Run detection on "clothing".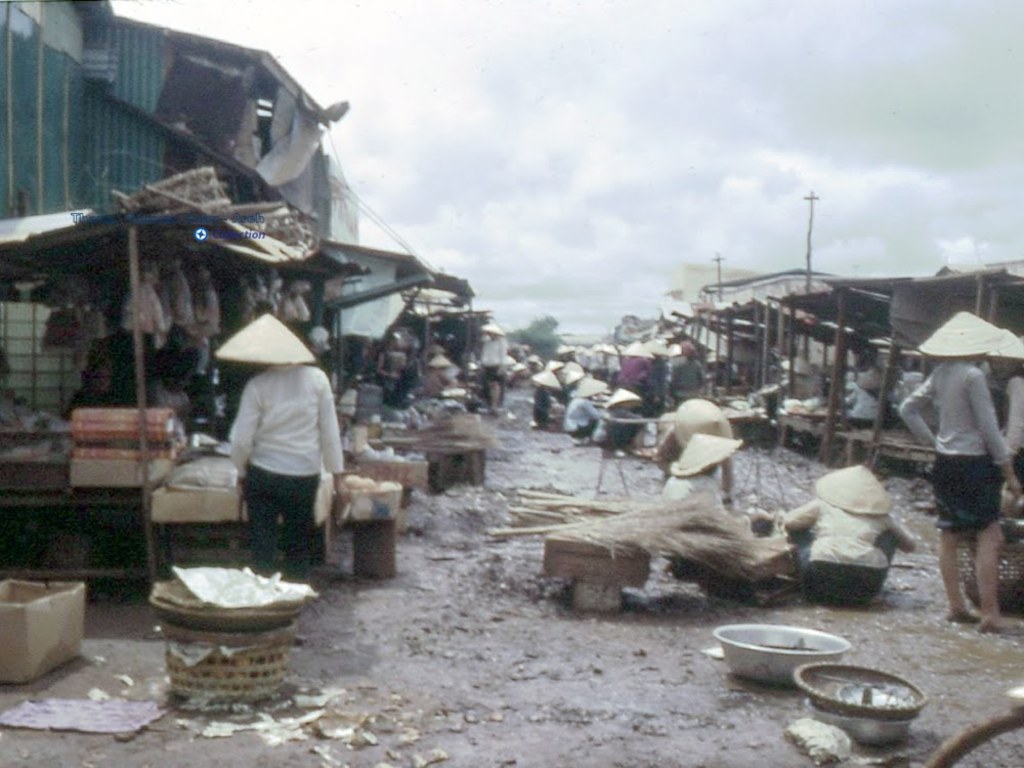
Result: left=478, top=335, right=509, bottom=380.
